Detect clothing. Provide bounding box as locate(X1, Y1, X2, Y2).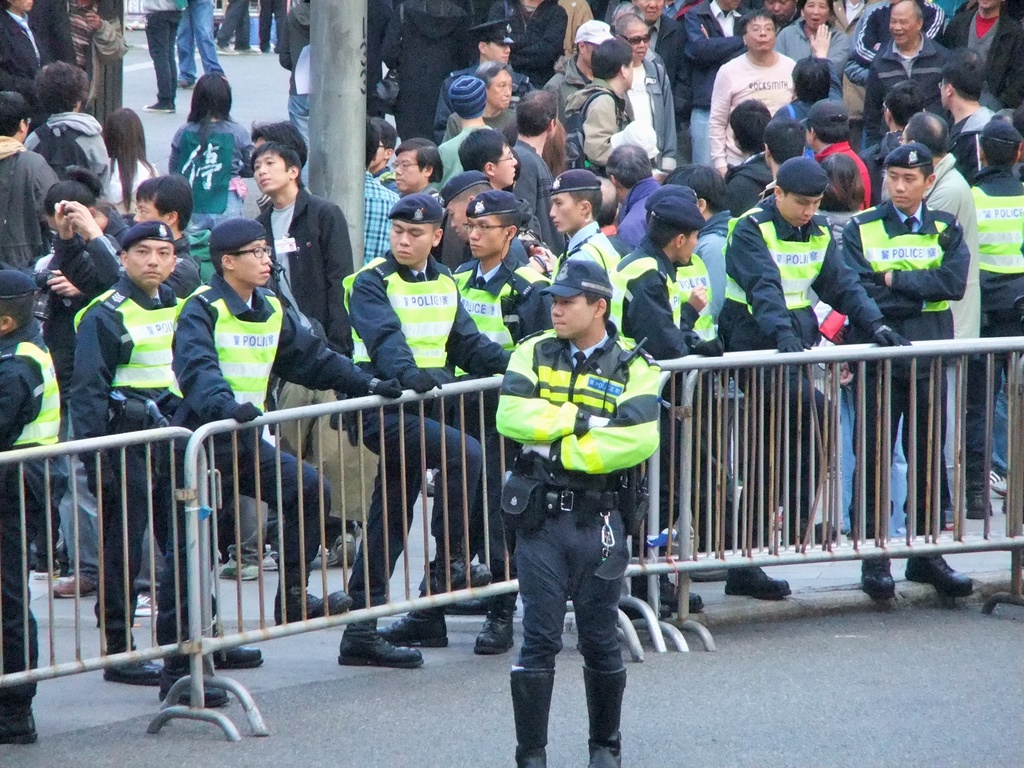
locate(605, 173, 655, 259).
